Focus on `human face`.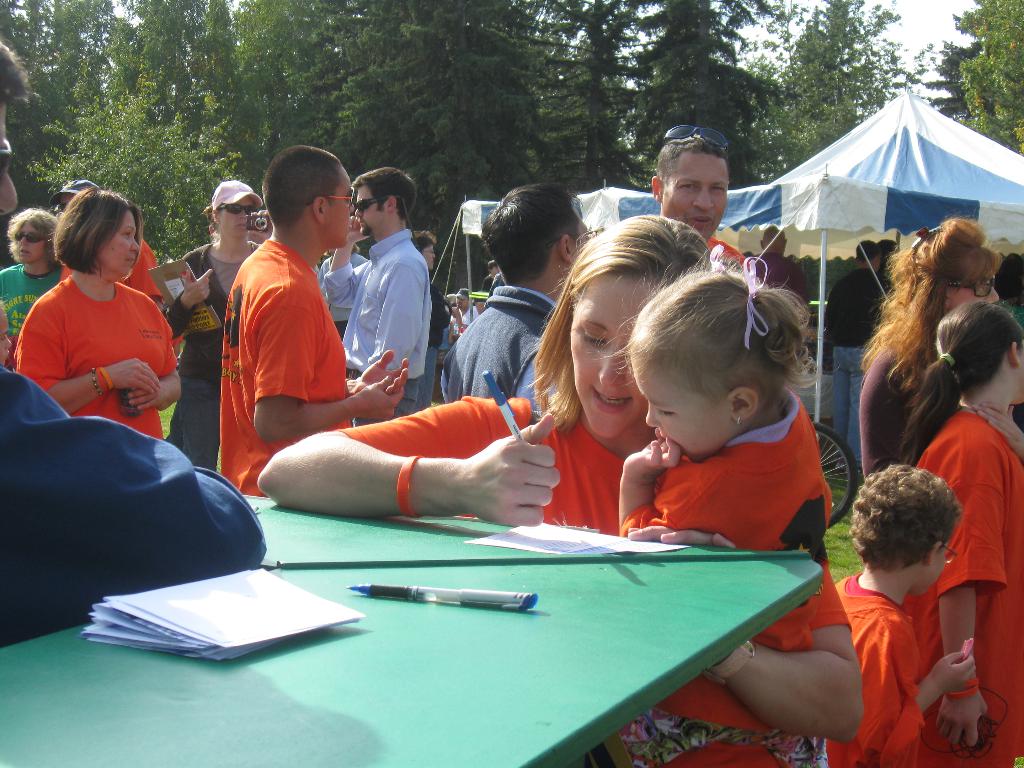
Focused at box(420, 241, 436, 274).
